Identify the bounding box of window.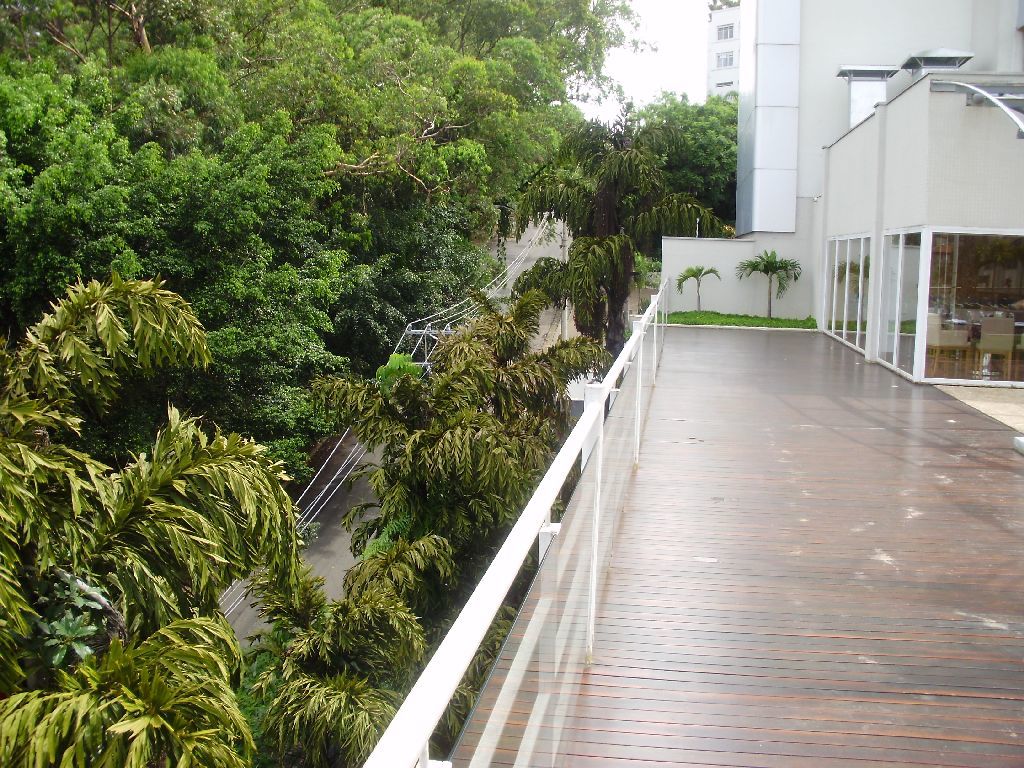
region(715, 22, 736, 40).
